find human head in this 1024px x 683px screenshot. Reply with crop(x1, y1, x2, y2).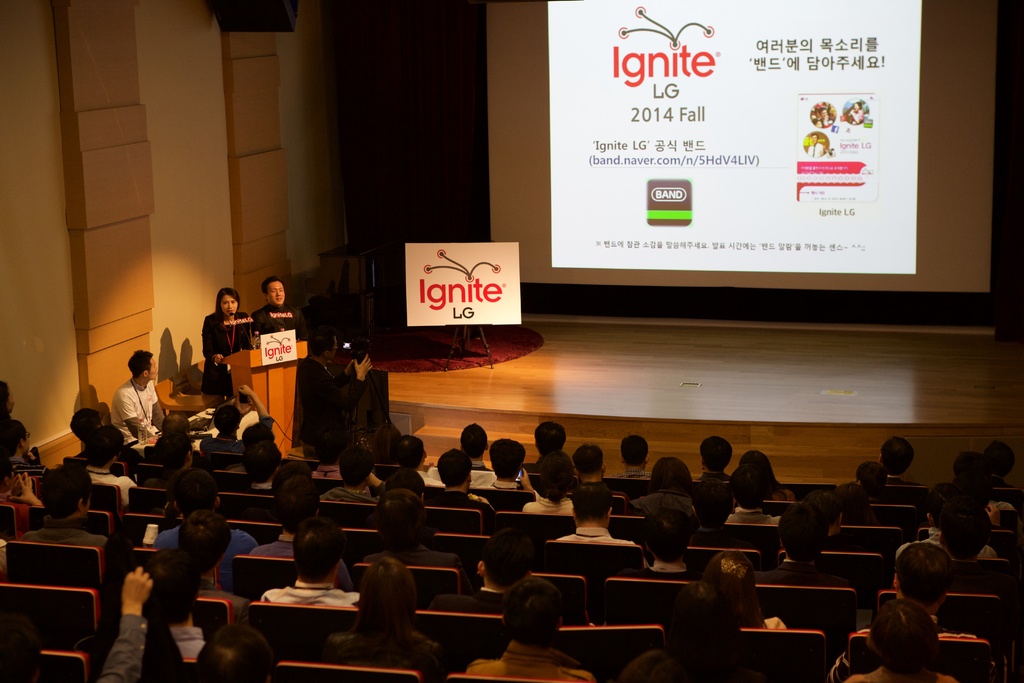
crop(925, 481, 963, 519).
